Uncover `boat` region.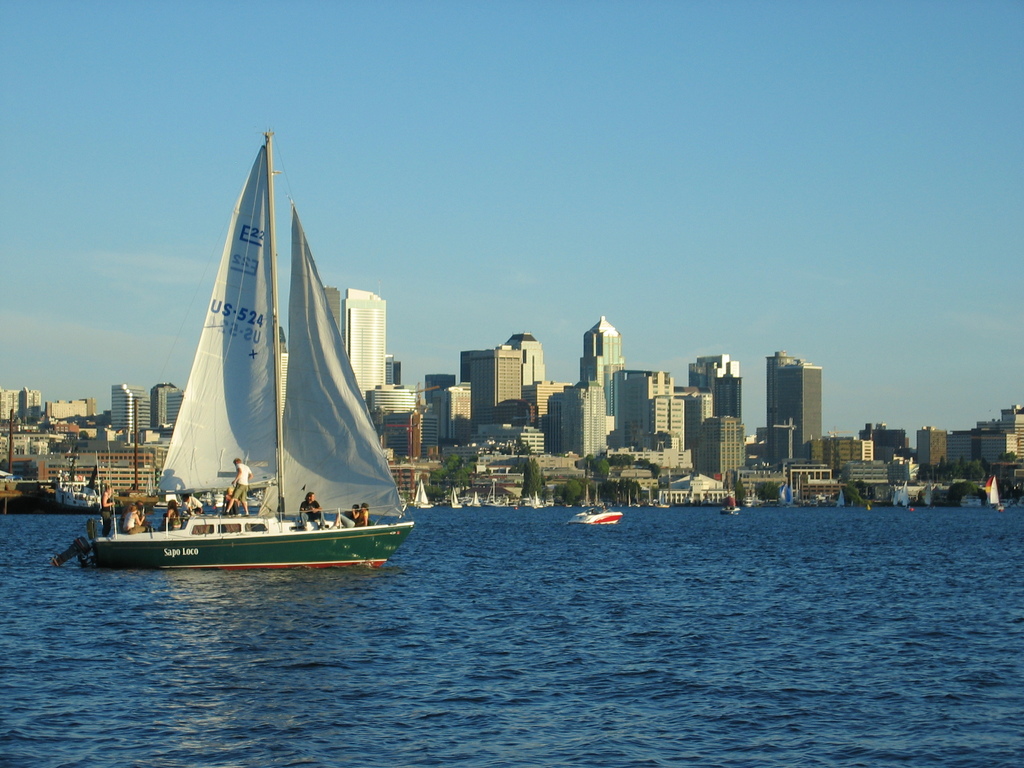
Uncovered: box(721, 507, 738, 515).
